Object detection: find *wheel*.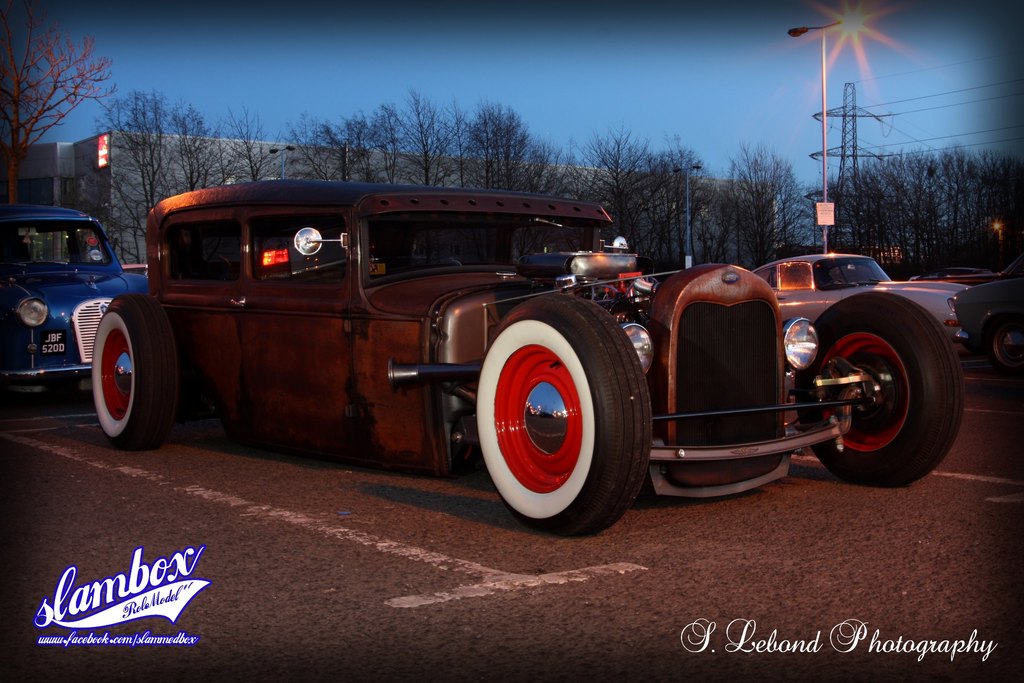
(788, 288, 972, 486).
